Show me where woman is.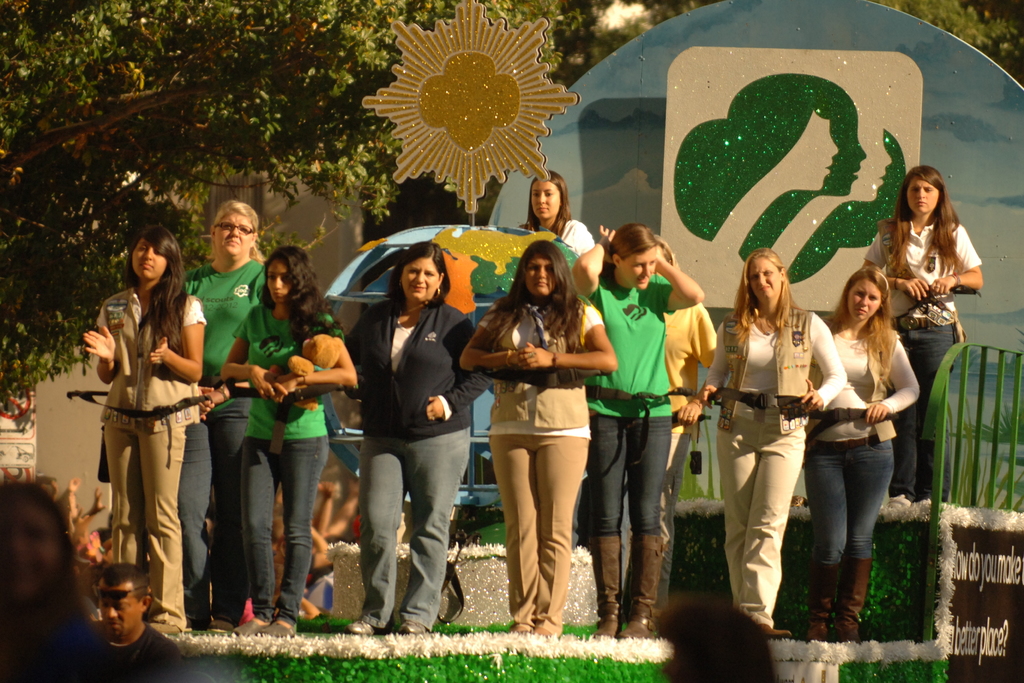
woman is at 470:222:612:638.
